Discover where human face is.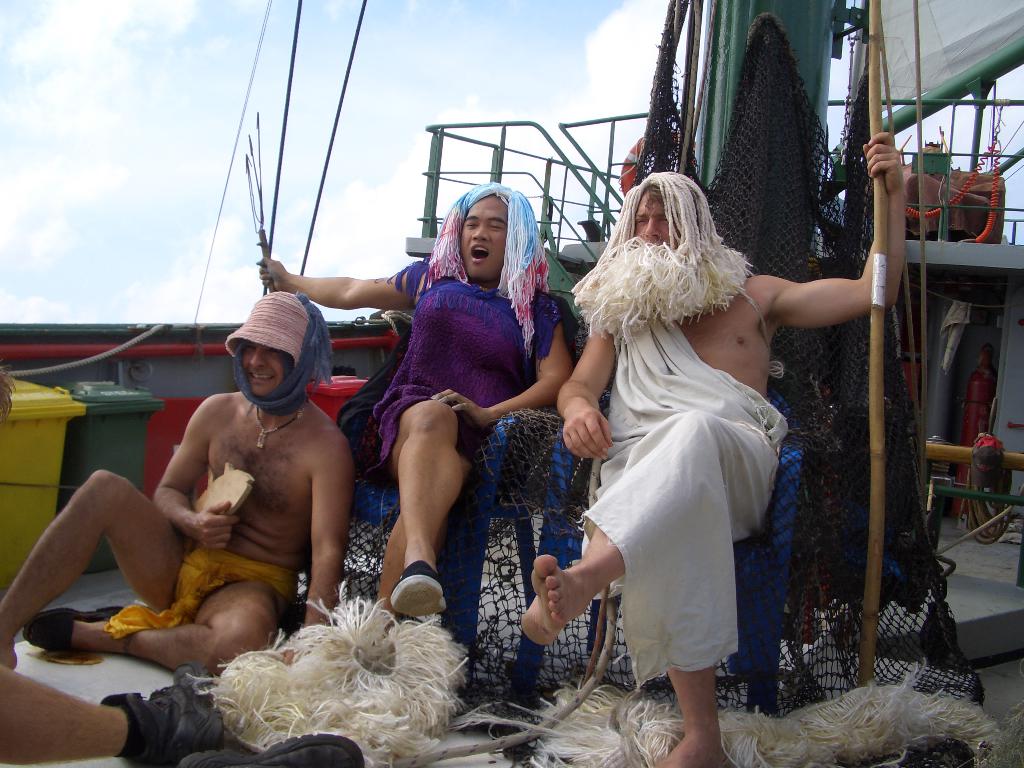
Discovered at x1=240, y1=343, x2=288, y2=393.
